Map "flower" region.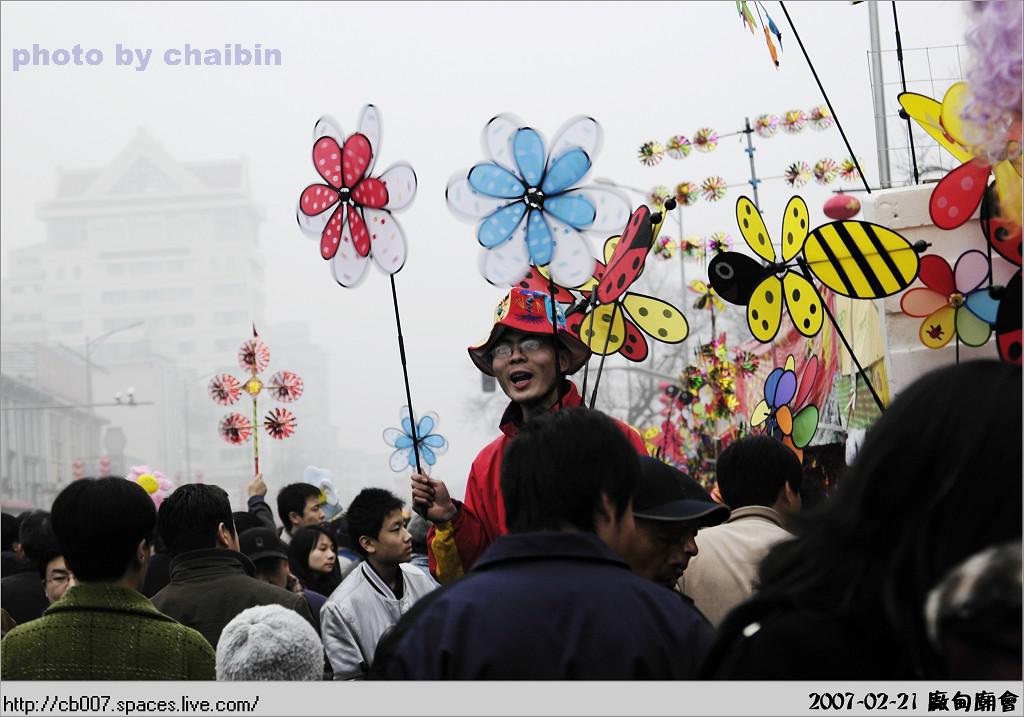
Mapped to 382,404,446,484.
